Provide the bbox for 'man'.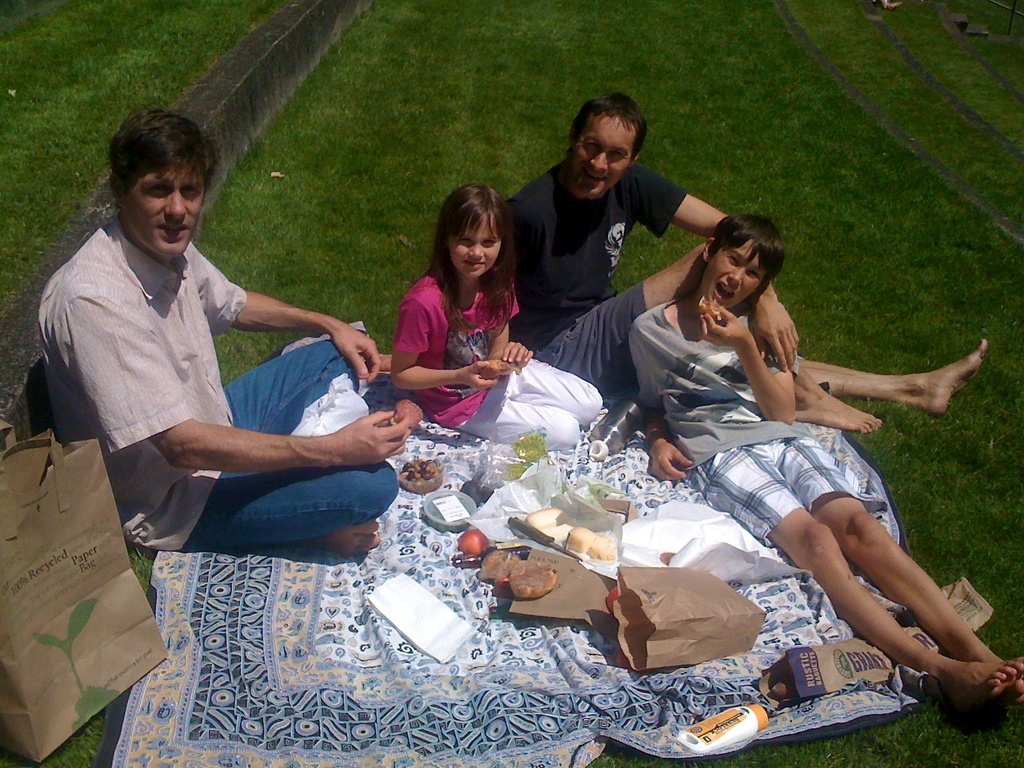
BBox(495, 93, 999, 401).
